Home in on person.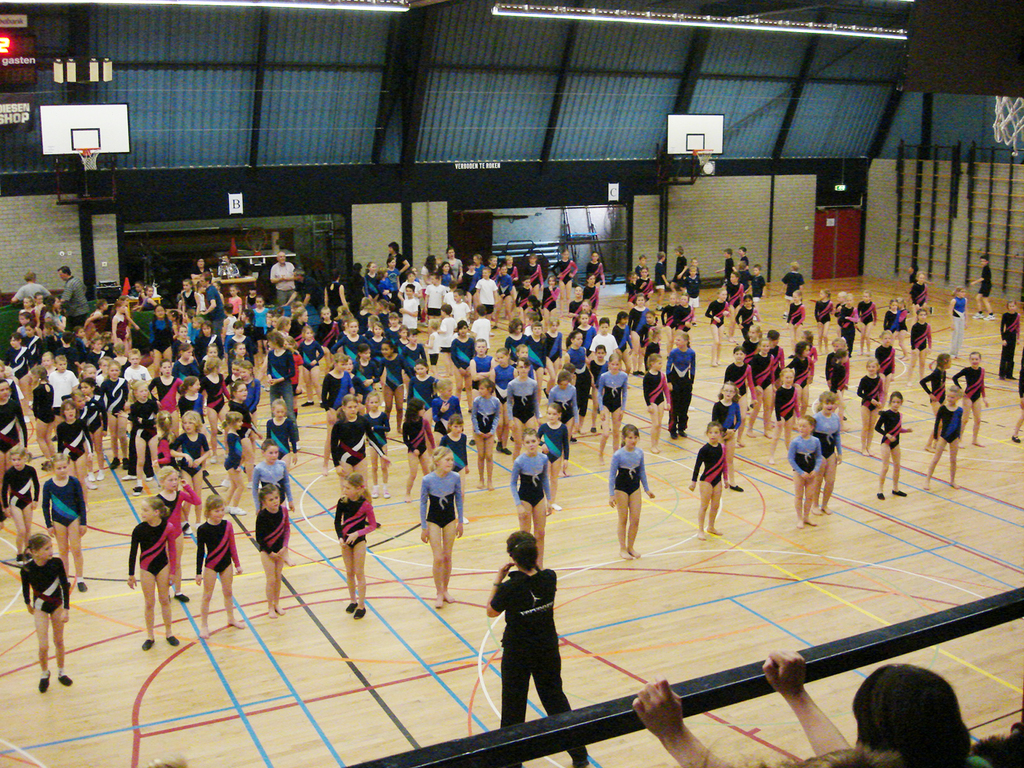
Homed in at bbox(40, 462, 87, 588).
